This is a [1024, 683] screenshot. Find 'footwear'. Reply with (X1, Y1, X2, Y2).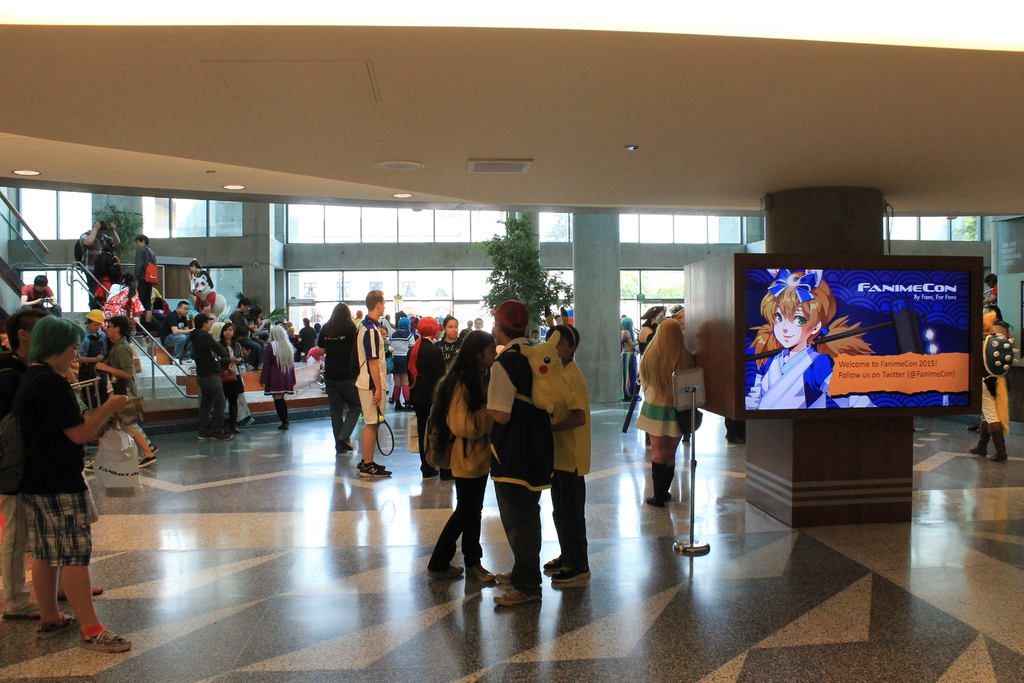
(644, 493, 660, 506).
